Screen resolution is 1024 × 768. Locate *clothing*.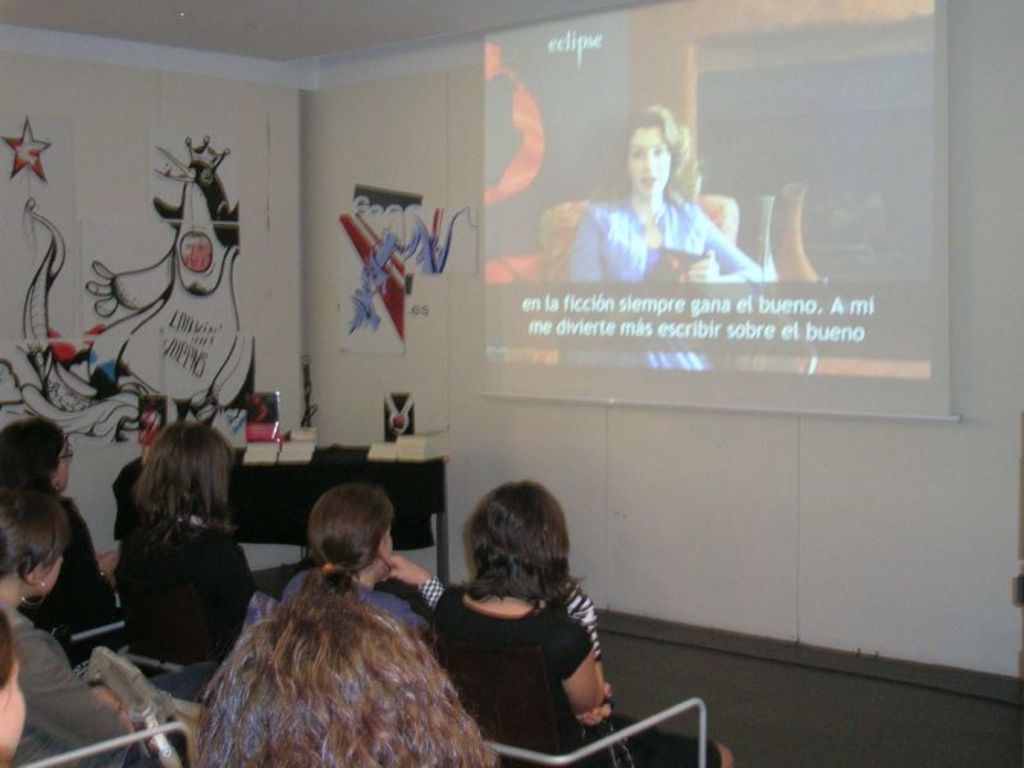
bbox=(115, 516, 256, 675).
